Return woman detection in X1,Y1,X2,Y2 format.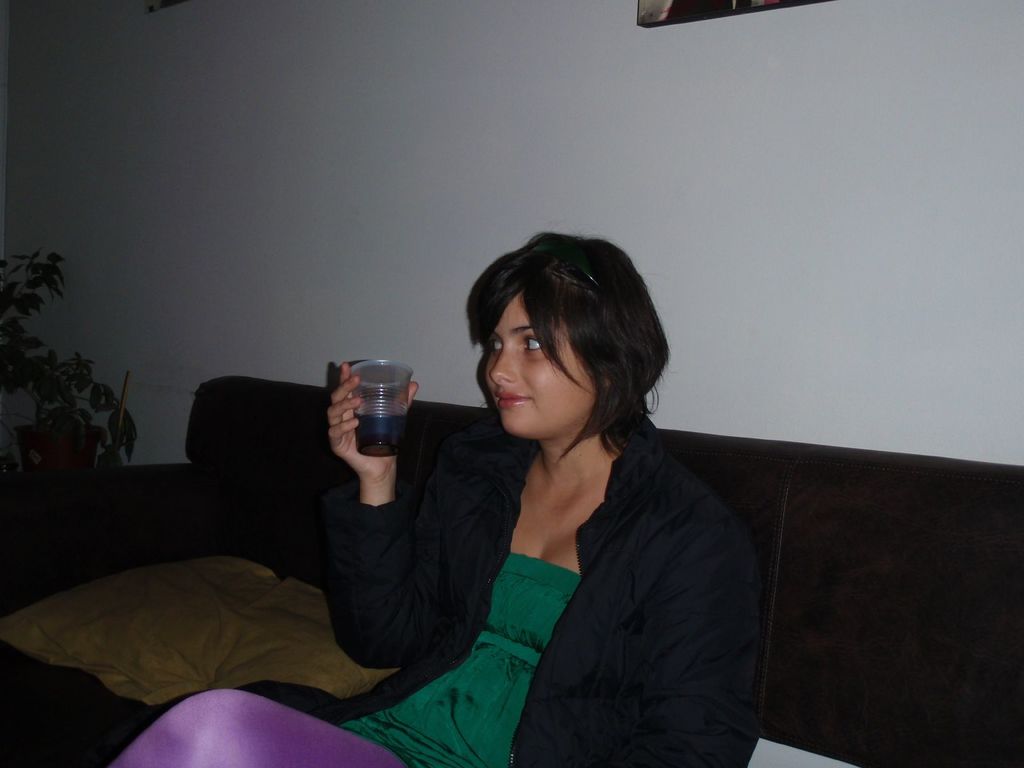
161,239,762,744.
